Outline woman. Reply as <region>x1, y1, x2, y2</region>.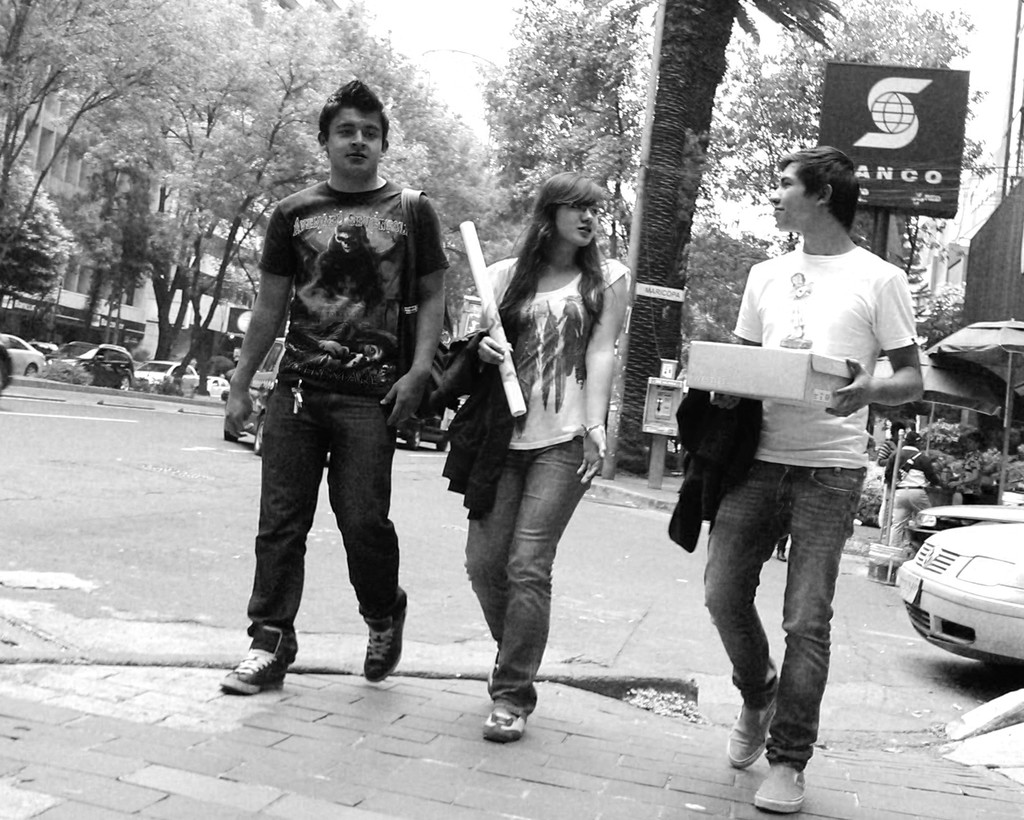
<region>878, 422, 908, 525</region>.
